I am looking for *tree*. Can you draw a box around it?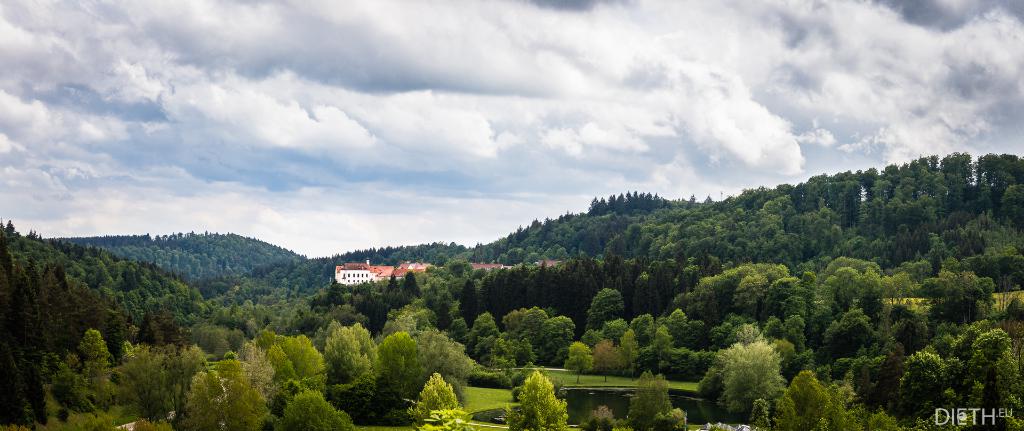
Sure, the bounding box is bbox=(880, 350, 960, 424).
